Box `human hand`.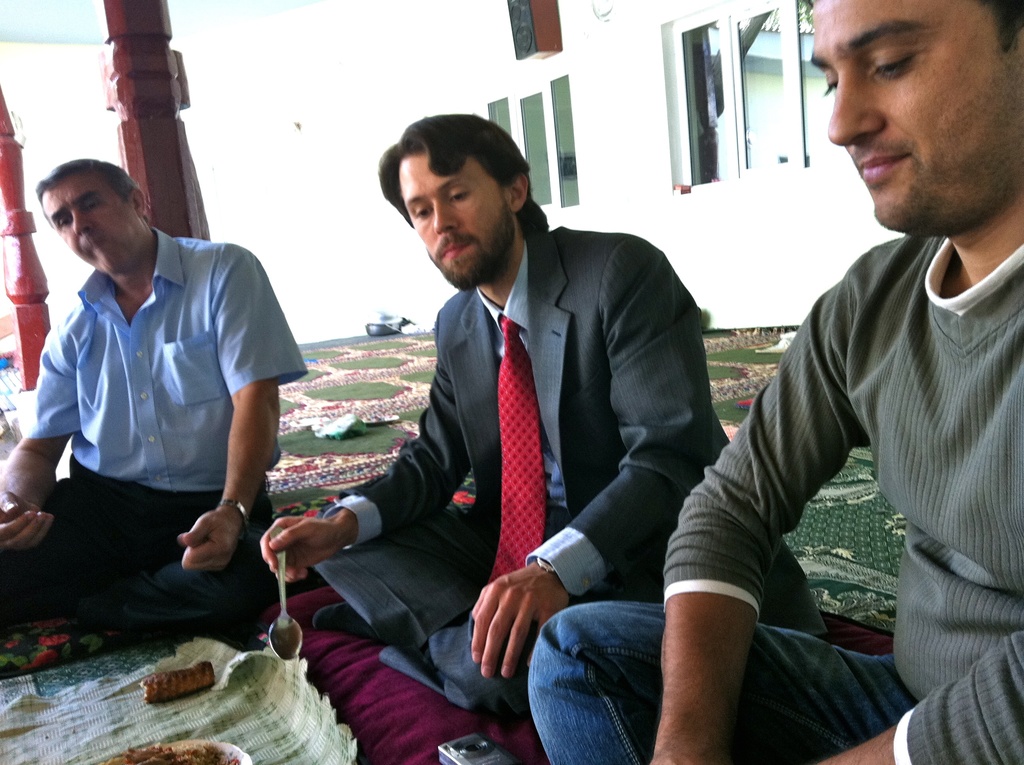
(180,511,244,570).
